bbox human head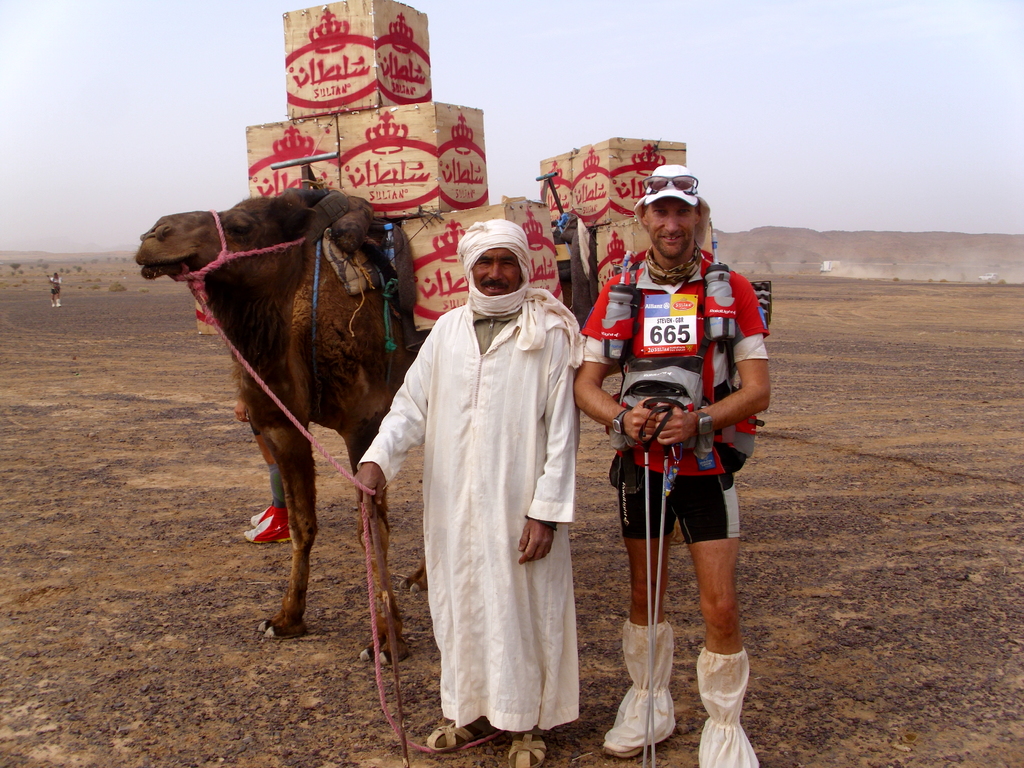
(x1=51, y1=268, x2=61, y2=281)
